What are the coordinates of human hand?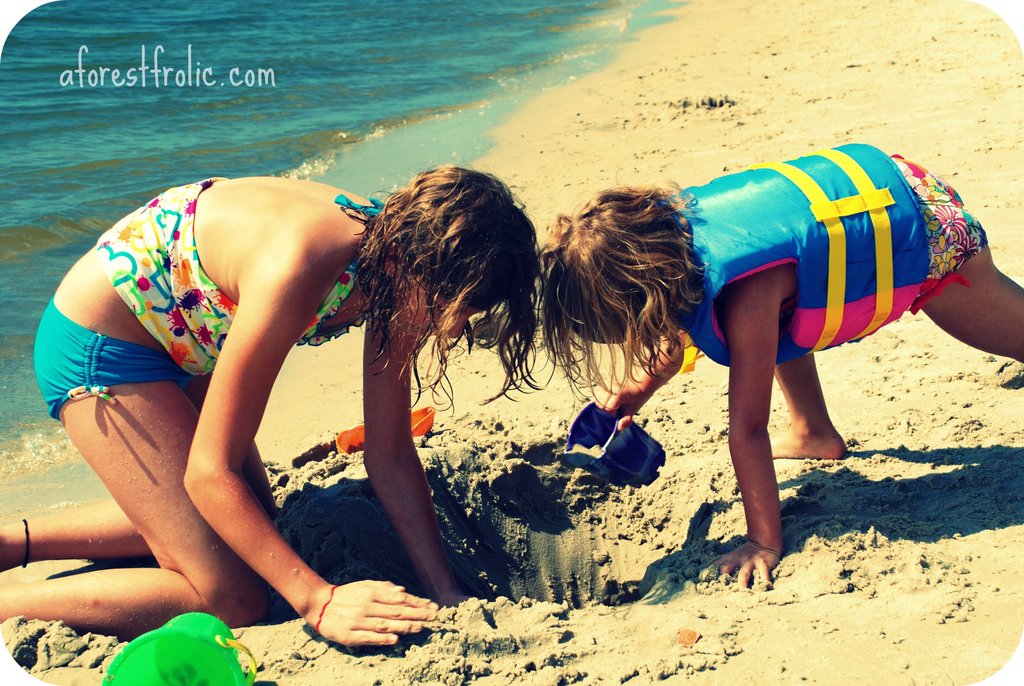
{"left": 590, "top": 380, "right": 645, "bottom": 434}.
